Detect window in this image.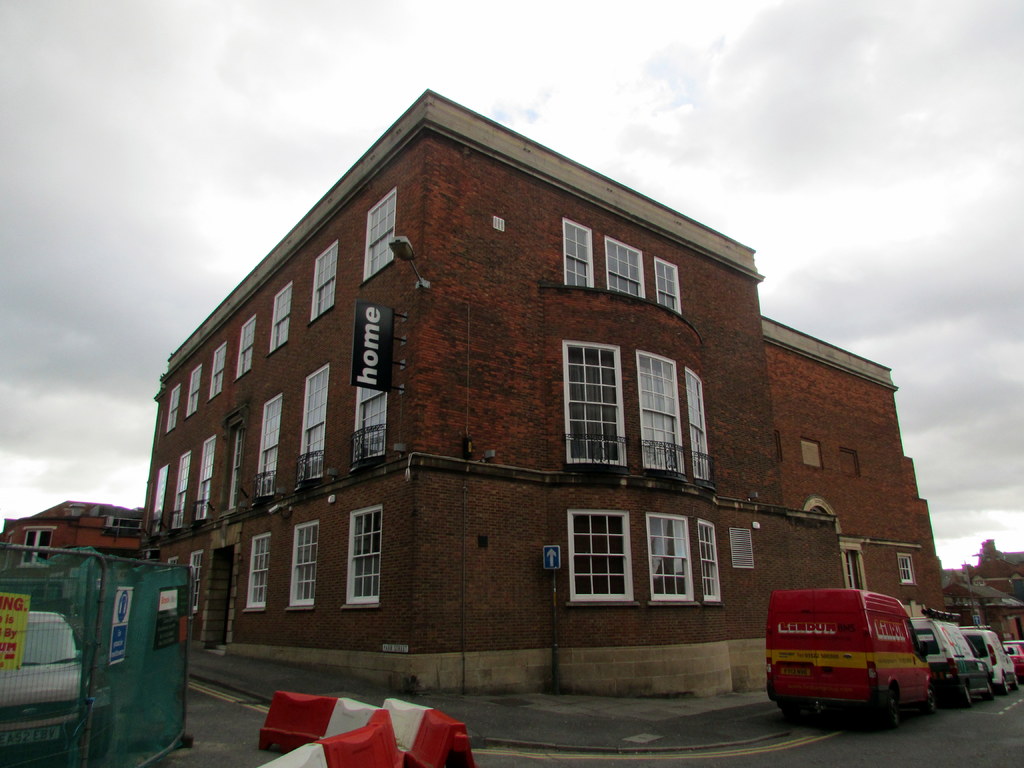
Detection: box=[267, 281, 293, 358].
